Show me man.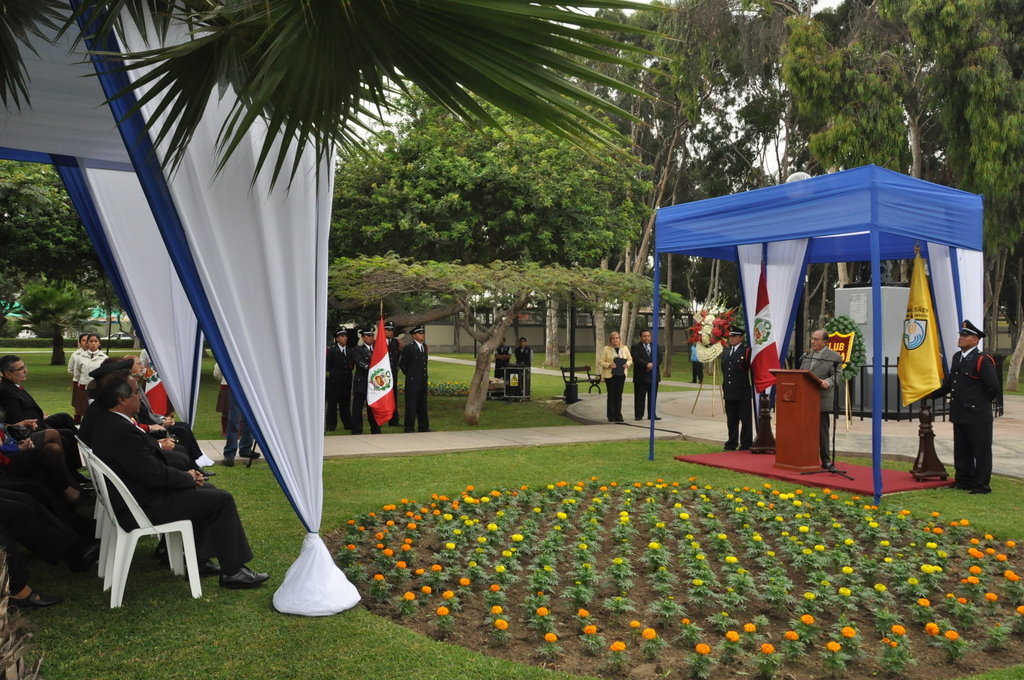
man is here: (324, 329, 355, 438).
